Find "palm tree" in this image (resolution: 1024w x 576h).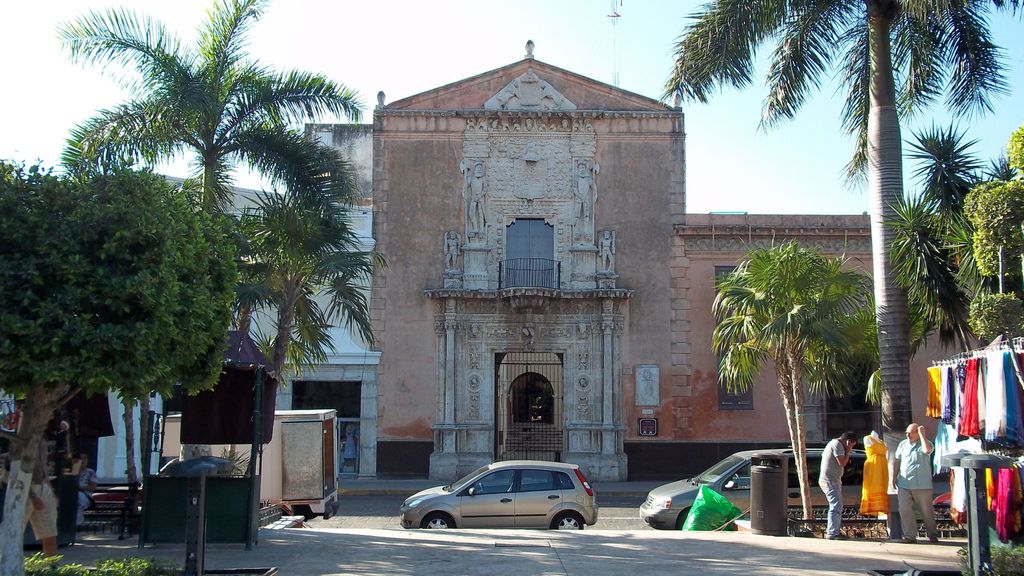
(117,19,387,350).
